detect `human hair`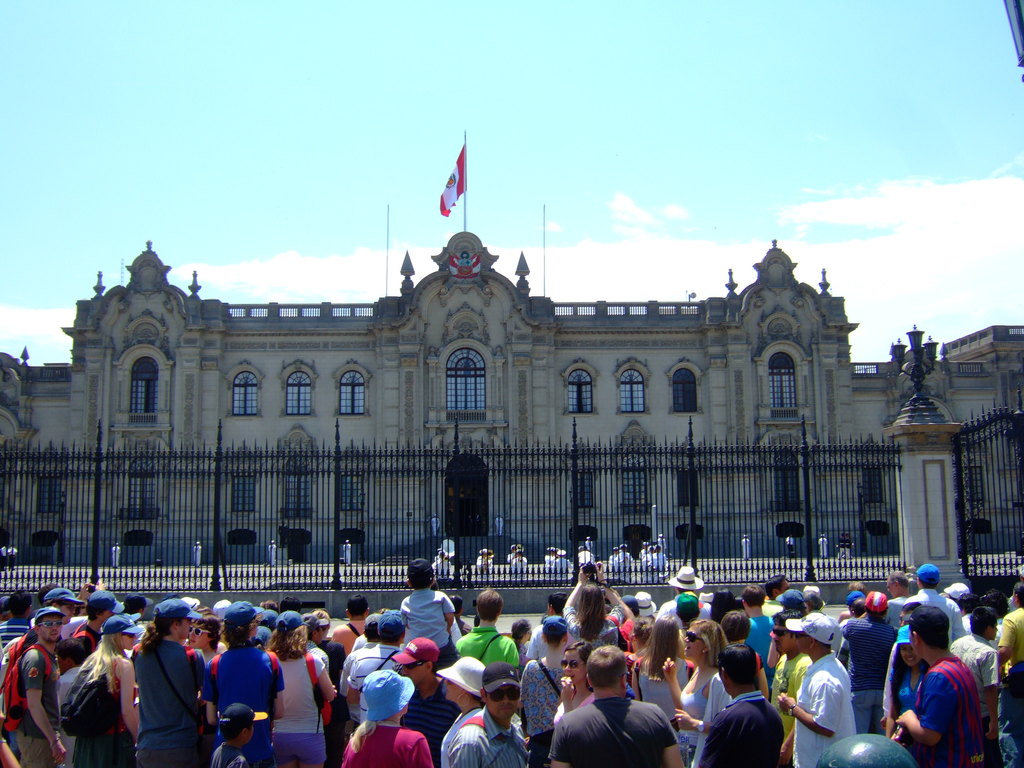
[578,582,605,630]
